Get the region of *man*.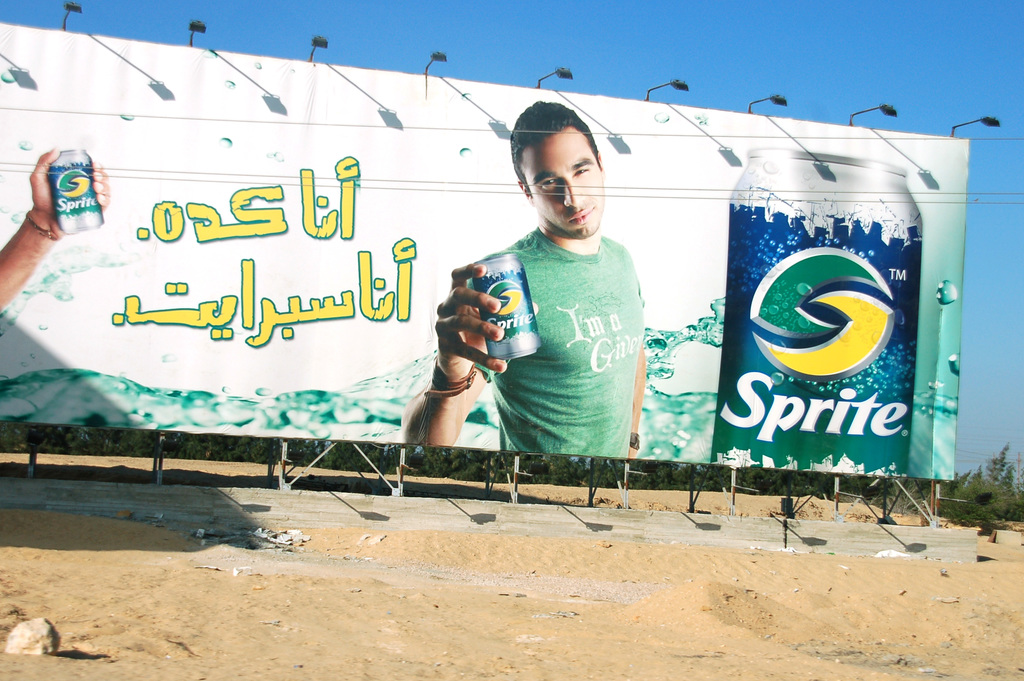
(left=431, top=105, right=671, bottom=491).
